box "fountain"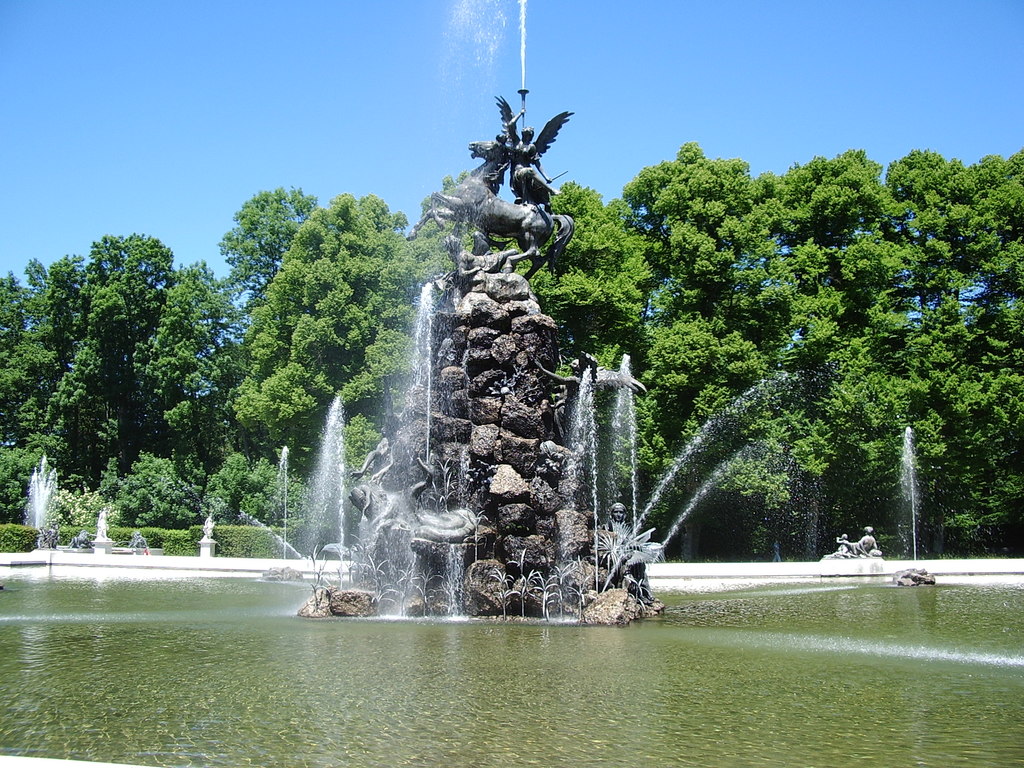
(26,455,61,559)
